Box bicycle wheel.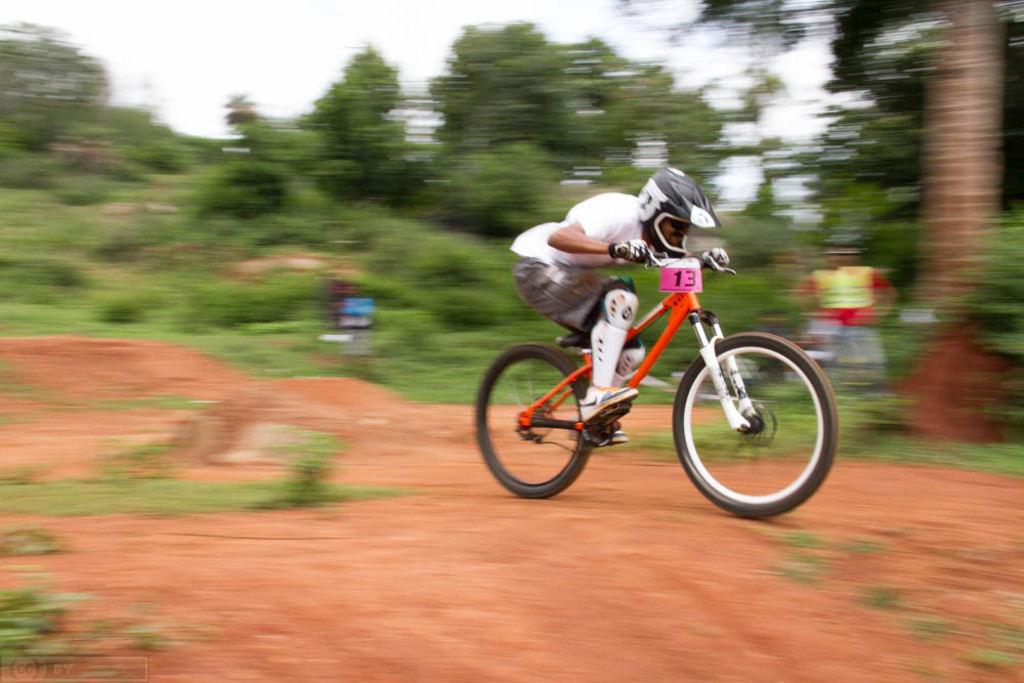
crop(470, 340, 592, 499).
